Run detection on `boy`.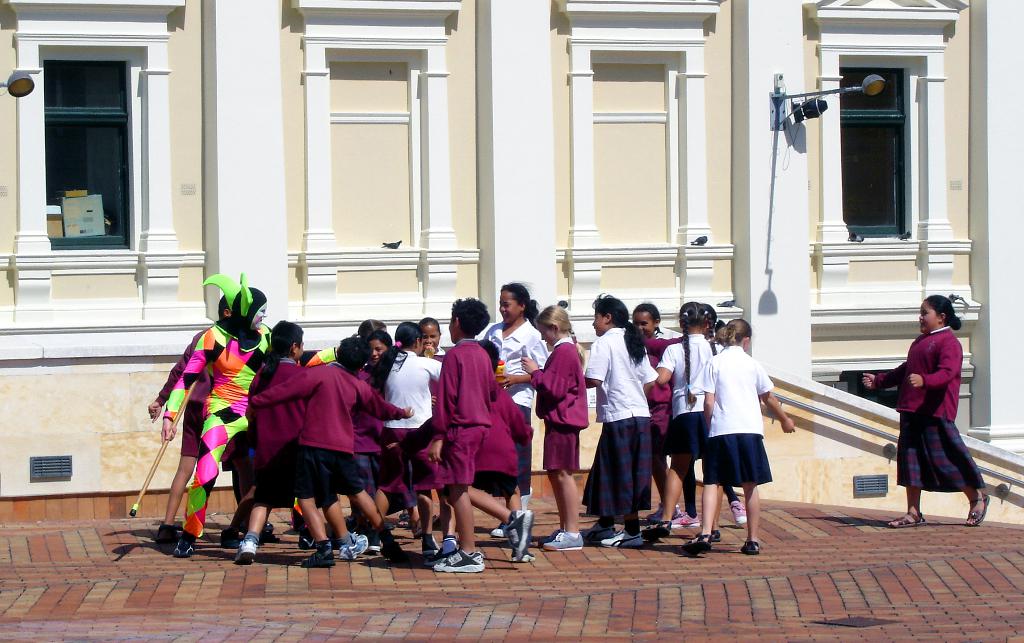
Result: bbox(435, 295, 534, 574).
